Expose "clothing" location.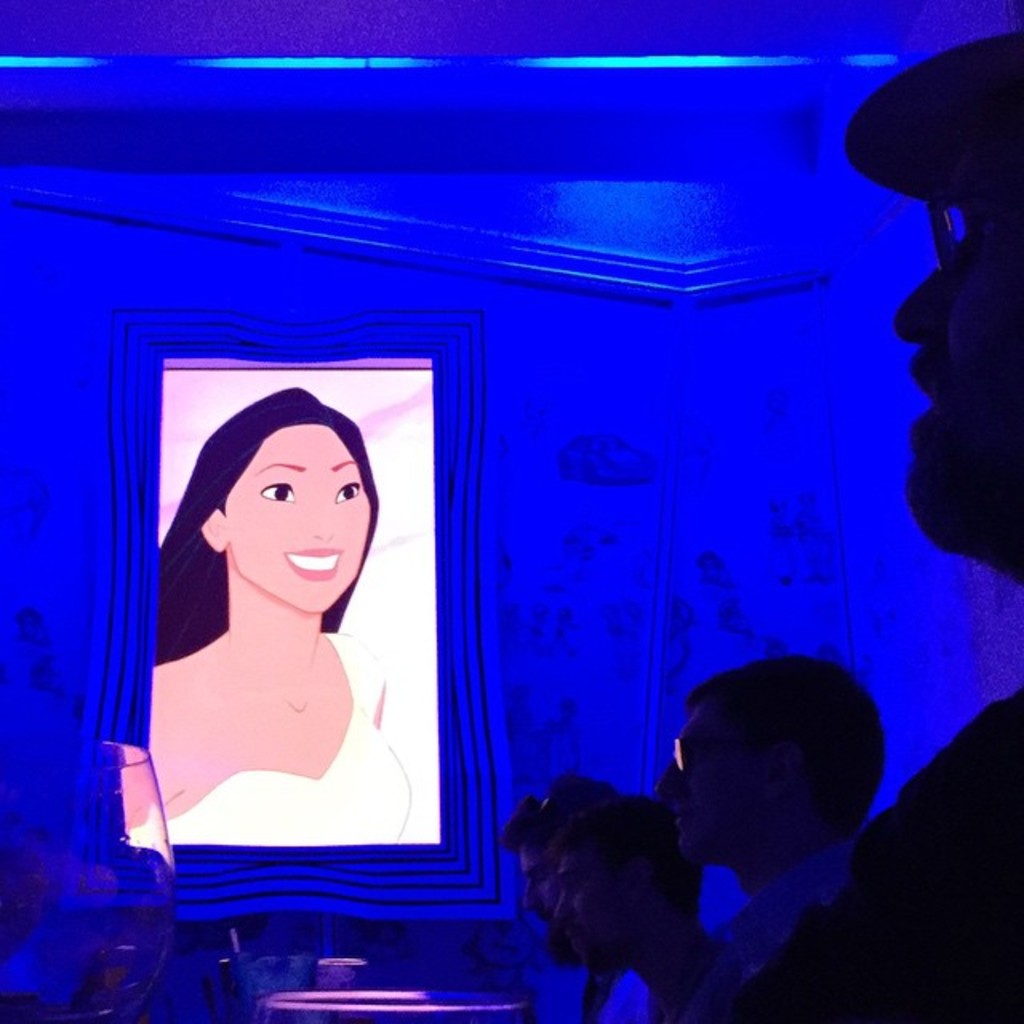
Exposed at bbox=[603, 941, 718, 1022].
